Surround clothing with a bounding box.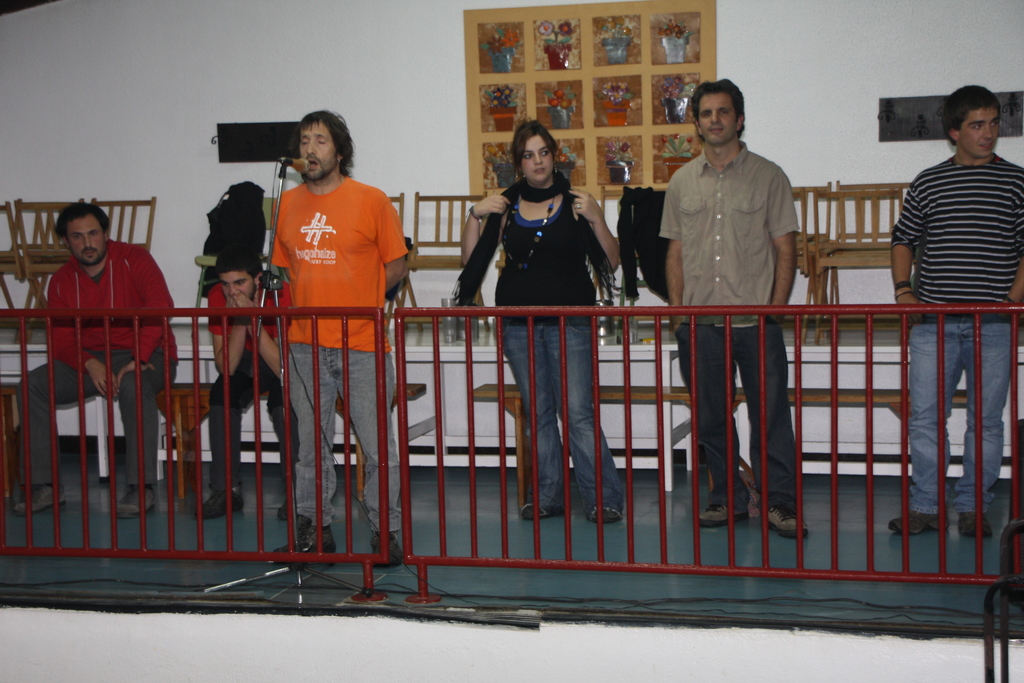
box=[670, 145, 804, 502].
